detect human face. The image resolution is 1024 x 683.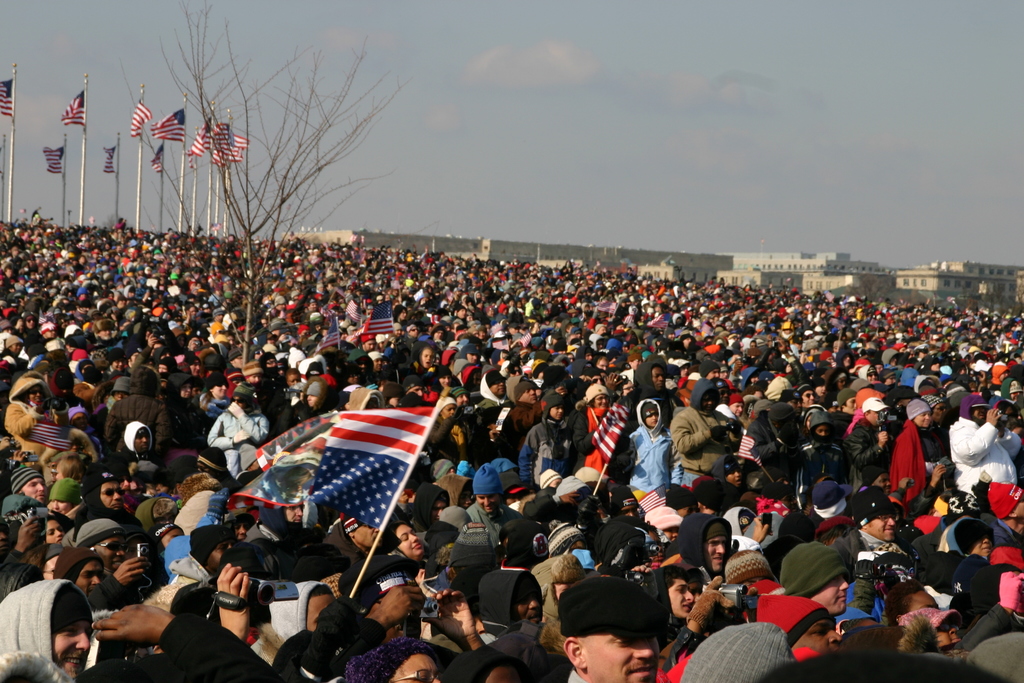
bbox=(491, 375, 508, 398).
